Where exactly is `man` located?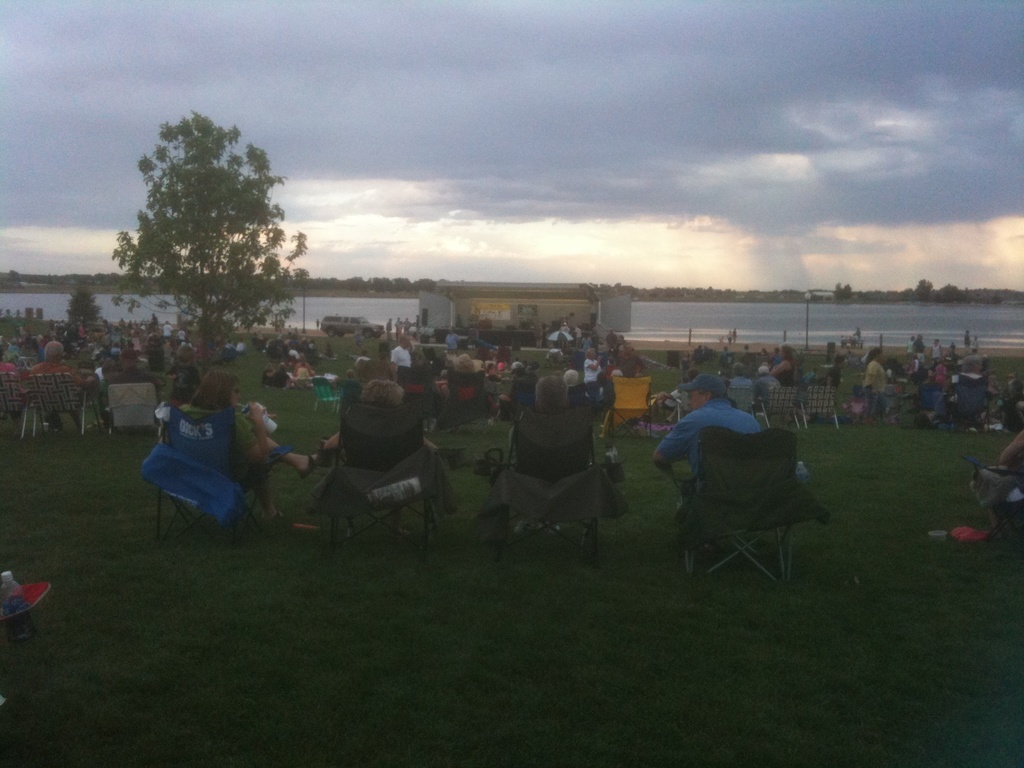
Its bounding box is rect(403, 316, 412, 333).
